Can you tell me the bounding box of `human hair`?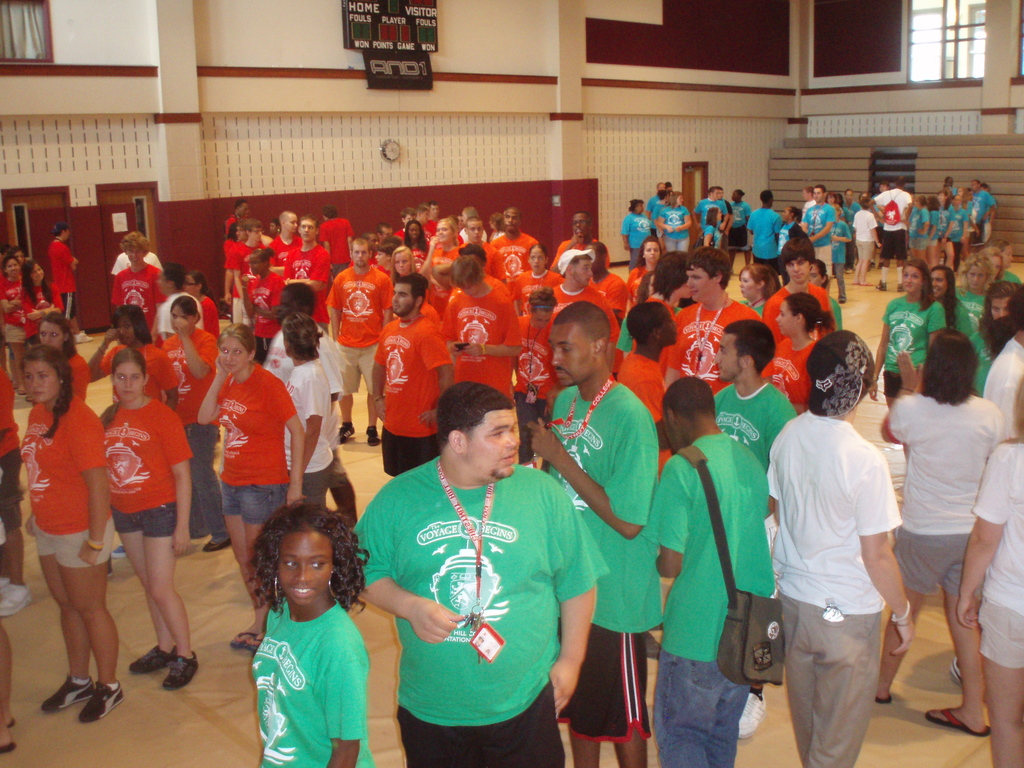
x1=4, y1=256, x2=15, y2=280.
